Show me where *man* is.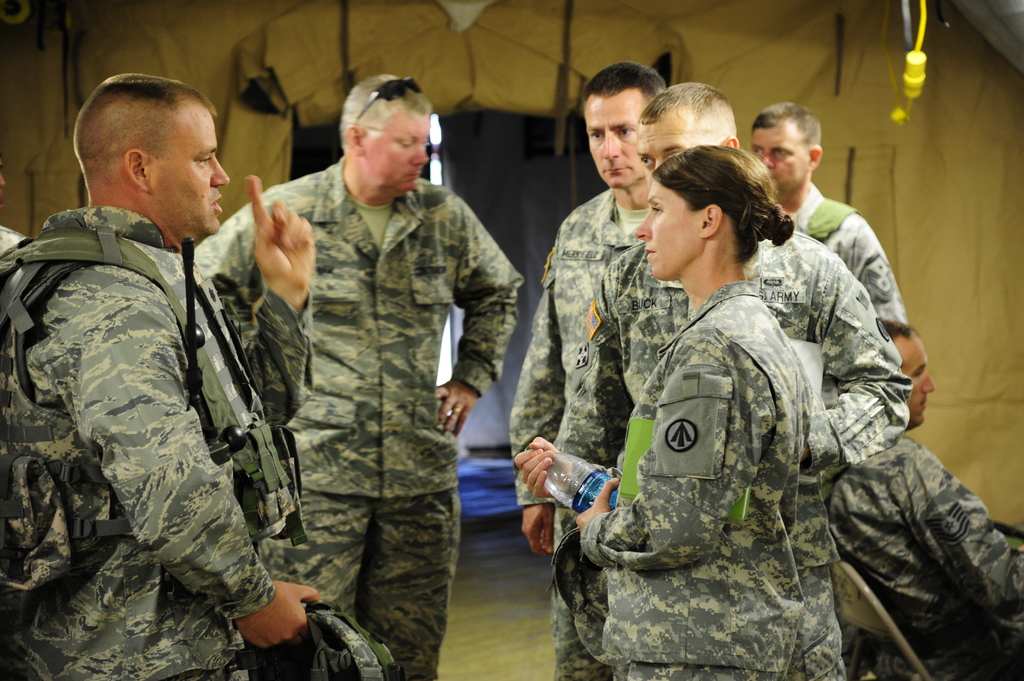
*man* is at {"x1": 509, "y1": 63, "x2": 665, "y2": 680}.
